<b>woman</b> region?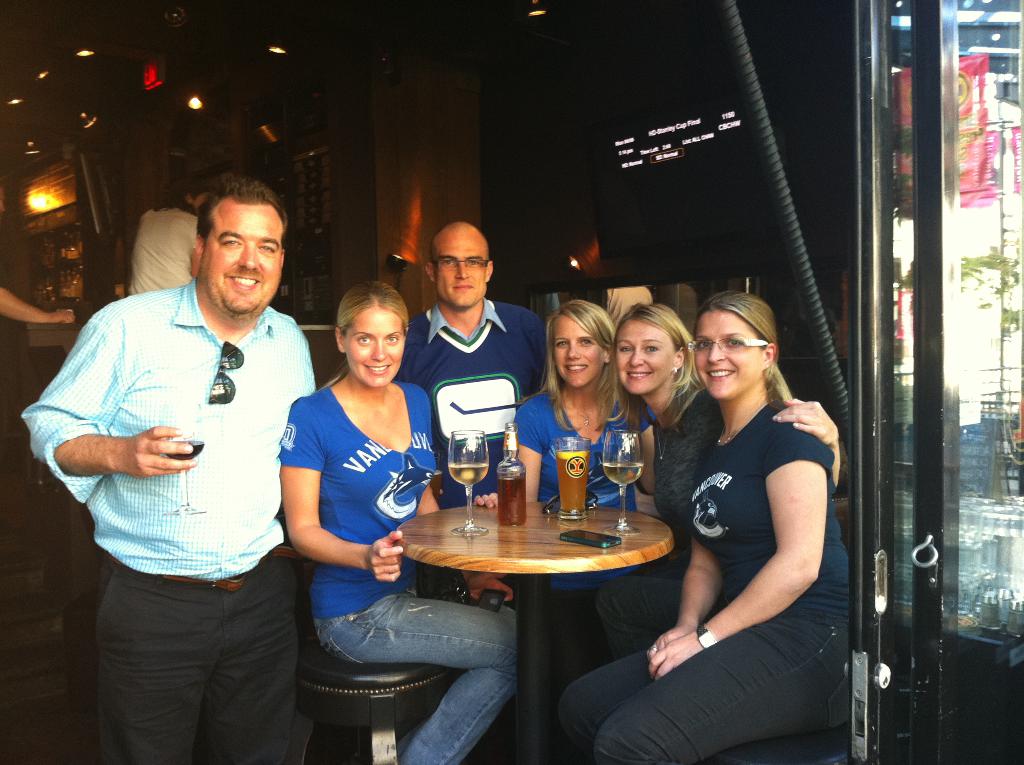
x1=601, y1=300, x2=837, y2=654
